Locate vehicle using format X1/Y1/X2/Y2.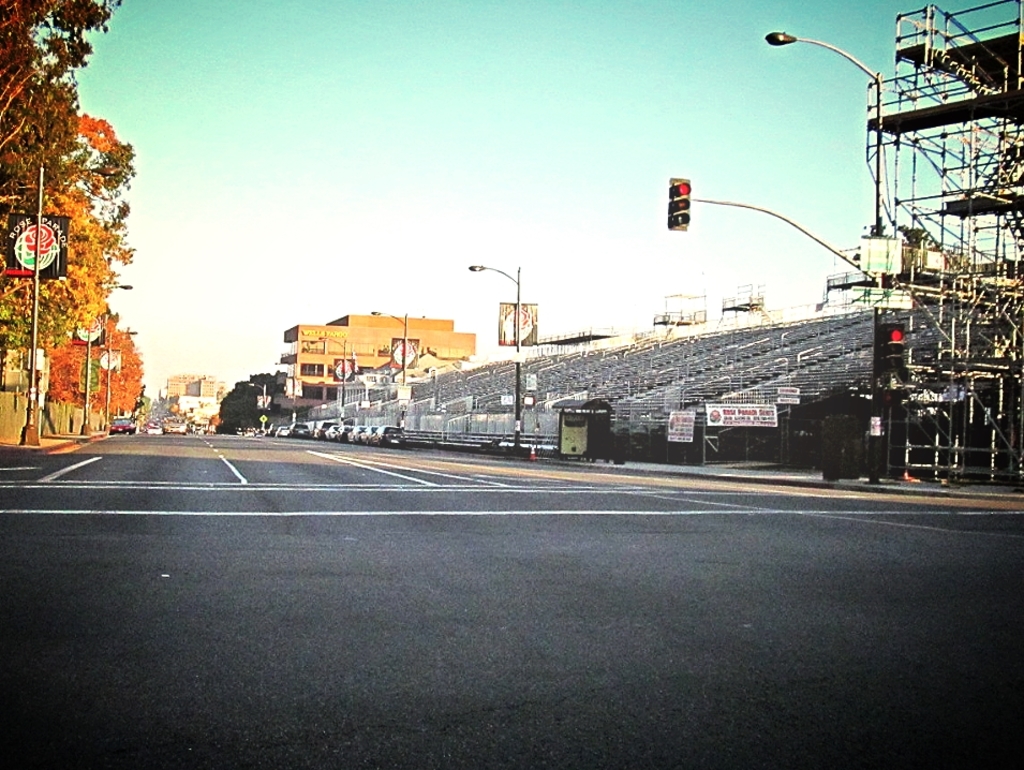
326/423/340/438.
